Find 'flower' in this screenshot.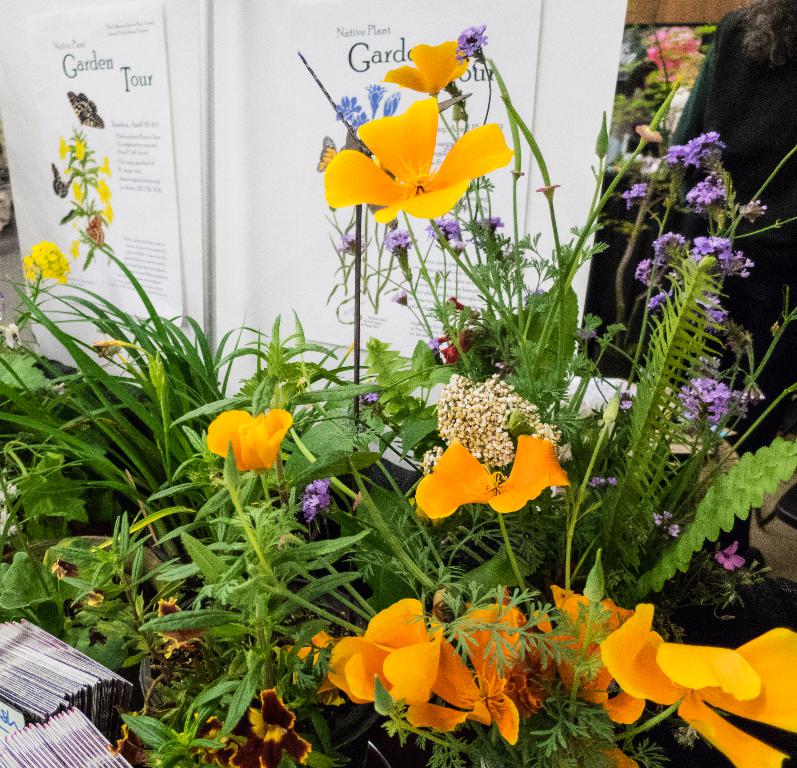
The bounding box for 'flower' is 391,288,406,303.
